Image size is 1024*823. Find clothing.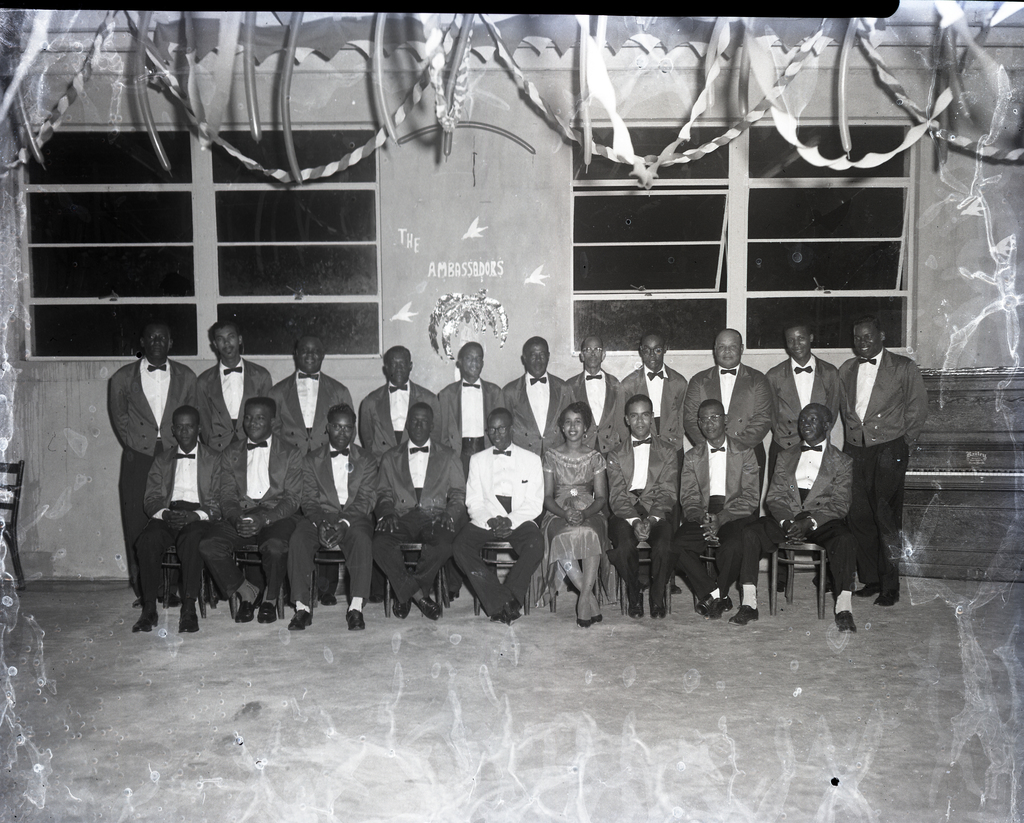
BBox(433, 375, 508, 451).
